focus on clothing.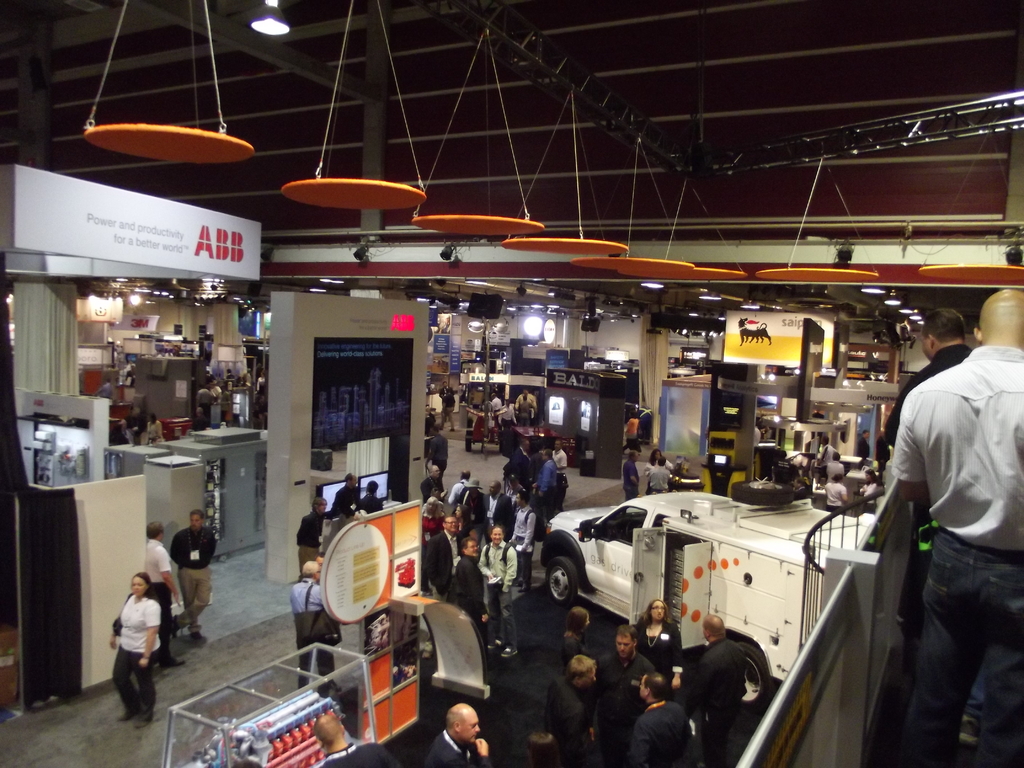
Focused at [857,479,872,508].
